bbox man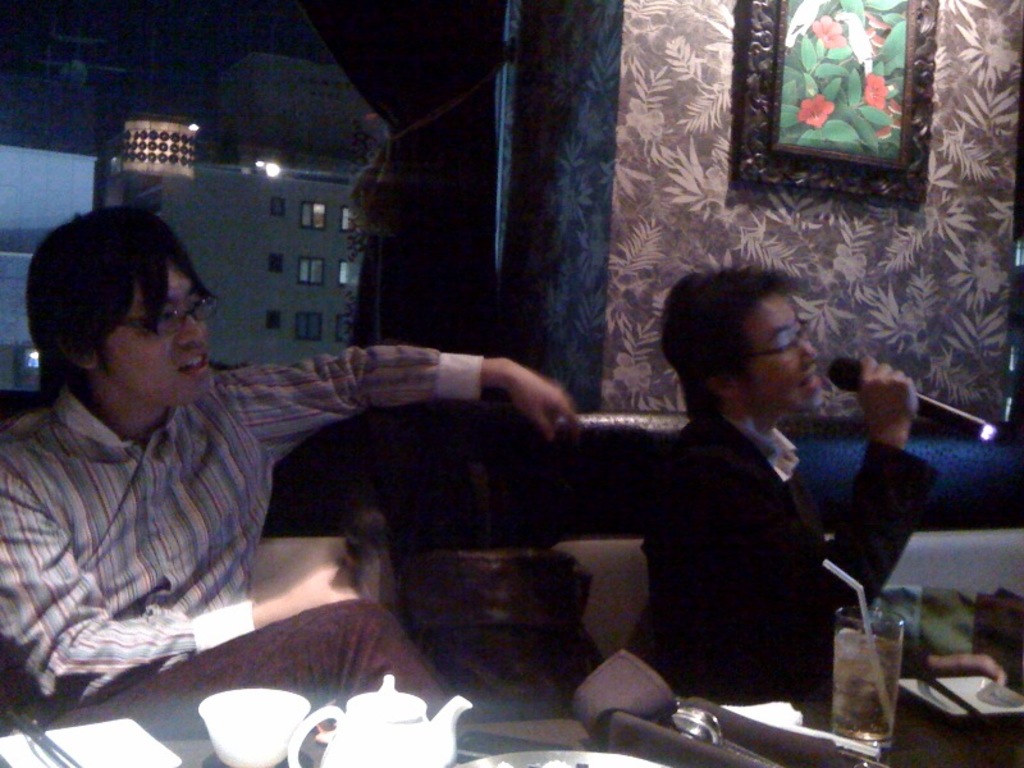
0,201,602,741
